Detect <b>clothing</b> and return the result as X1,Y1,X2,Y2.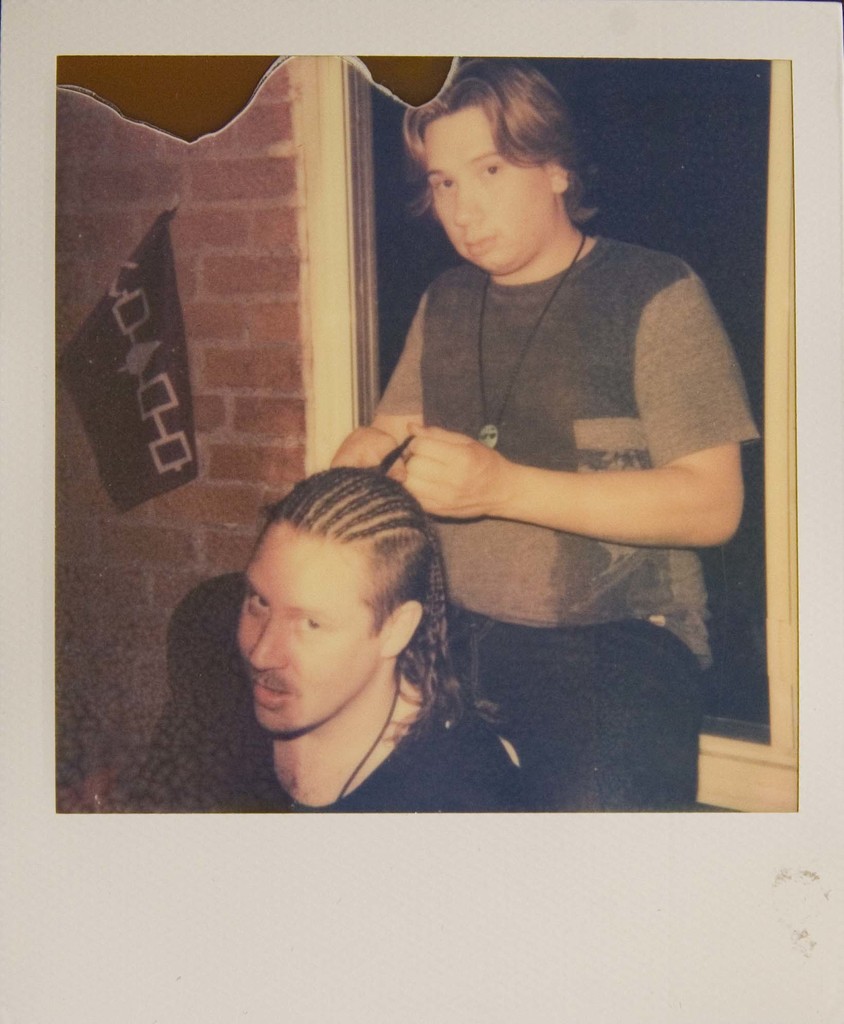
126,582,528,818.
